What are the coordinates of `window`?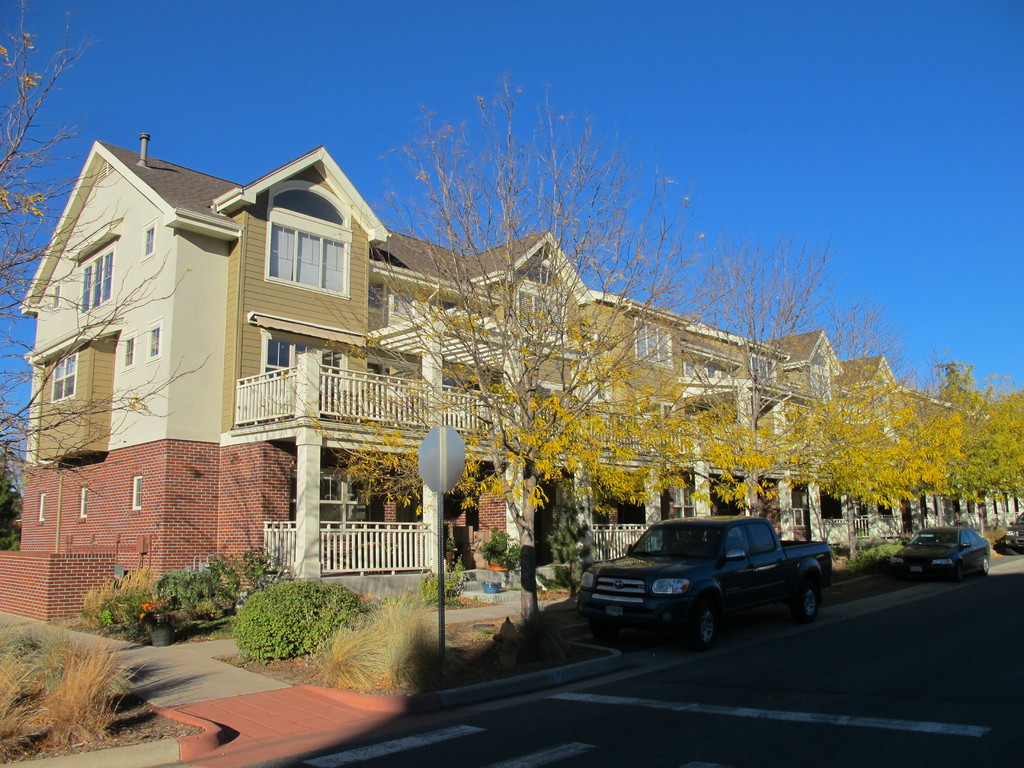
box(291, 468, 371, 537).
